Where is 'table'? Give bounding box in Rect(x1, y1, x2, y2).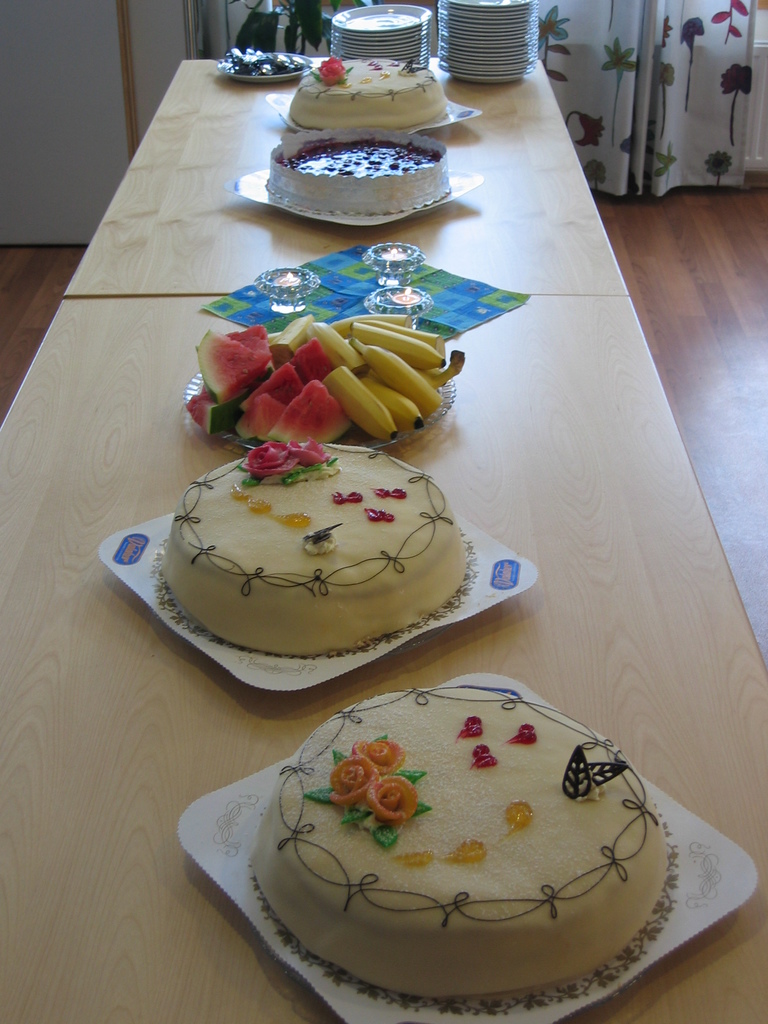
Rect(0, 294, 767, 1023).
